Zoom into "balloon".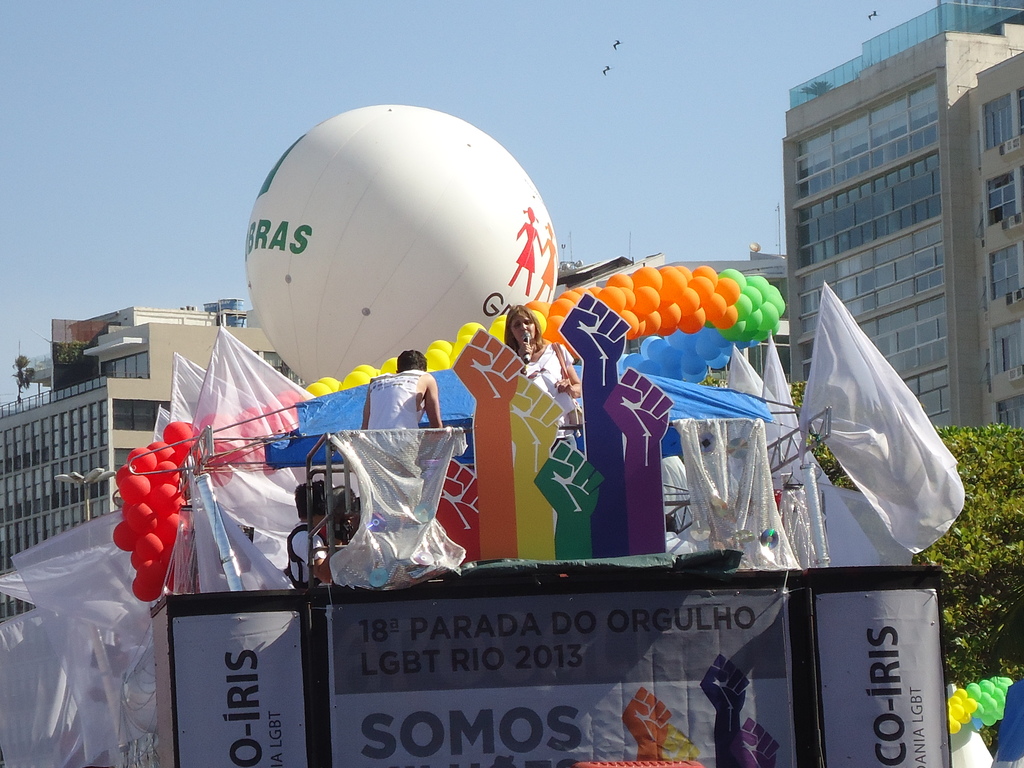
Zoom target: (615, 309, 640, 338).
